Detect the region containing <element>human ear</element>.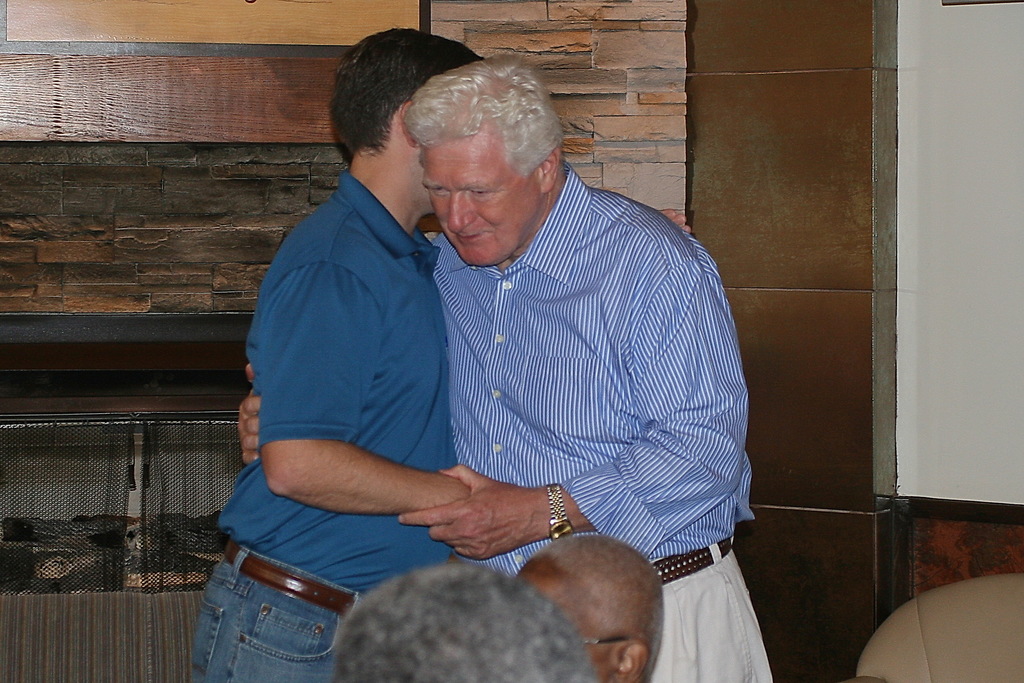
Rect(401, 102, 420, 148).
